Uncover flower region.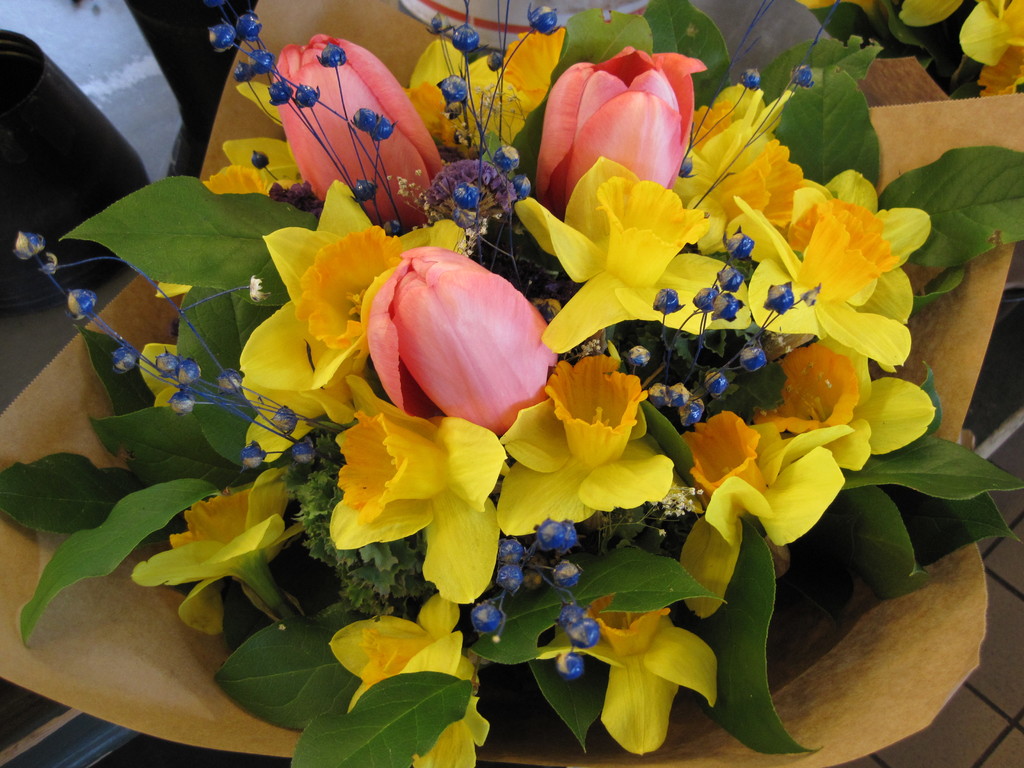
Uncovered: [left=899, top=0, right=1023, bottom=98].
